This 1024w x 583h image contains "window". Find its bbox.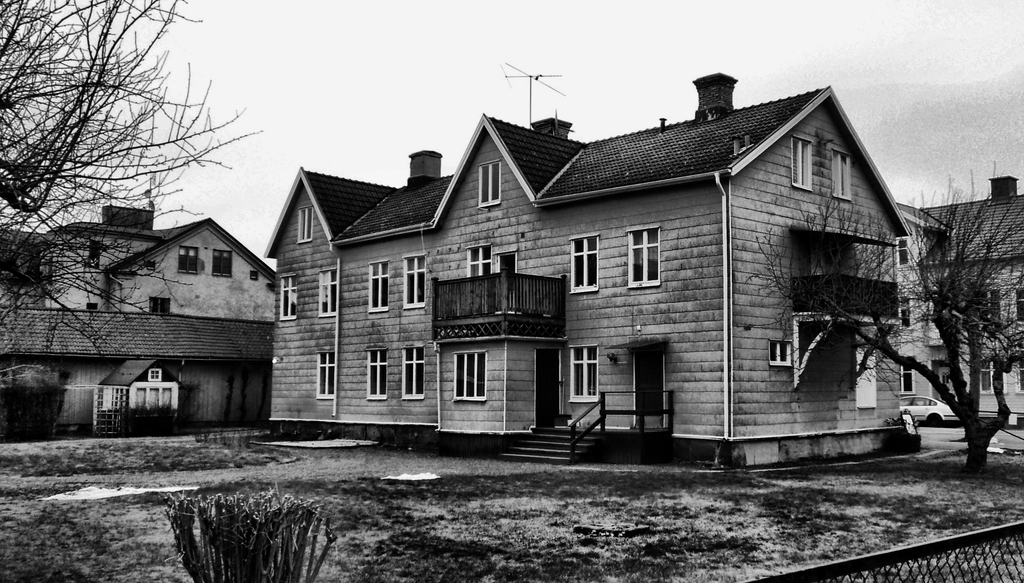
Rect(789, 137, 814, 193).
